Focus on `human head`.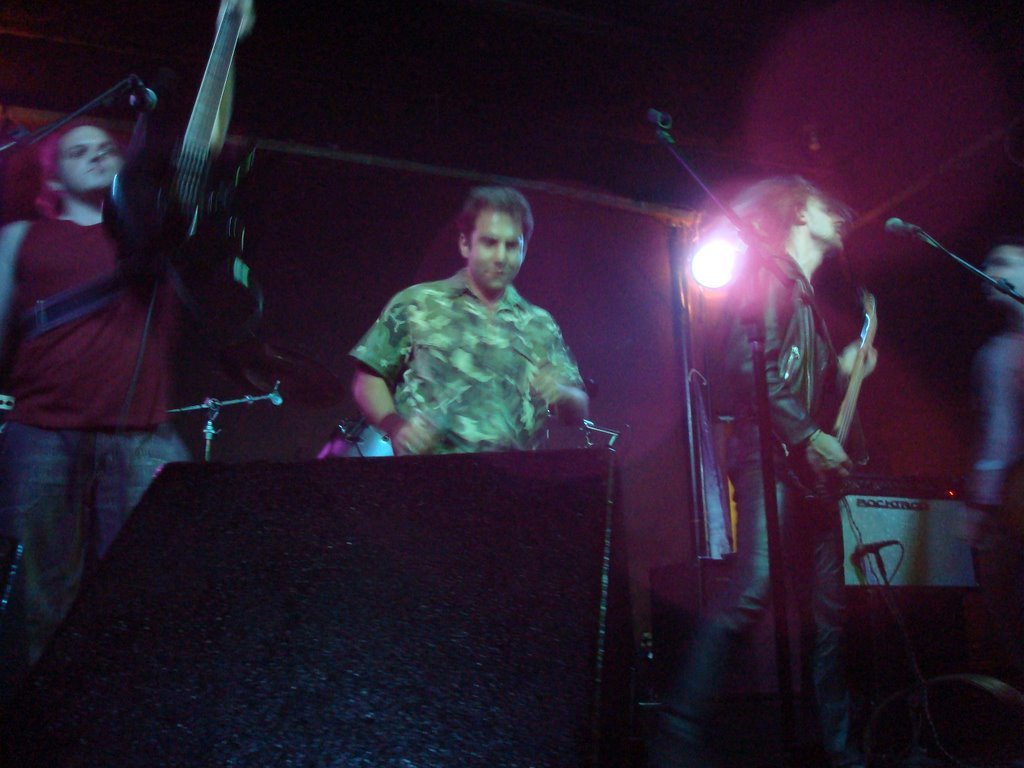
Focused at {"x1": 983, "y1": 237, "x2": 1023, "y2": 316}.
